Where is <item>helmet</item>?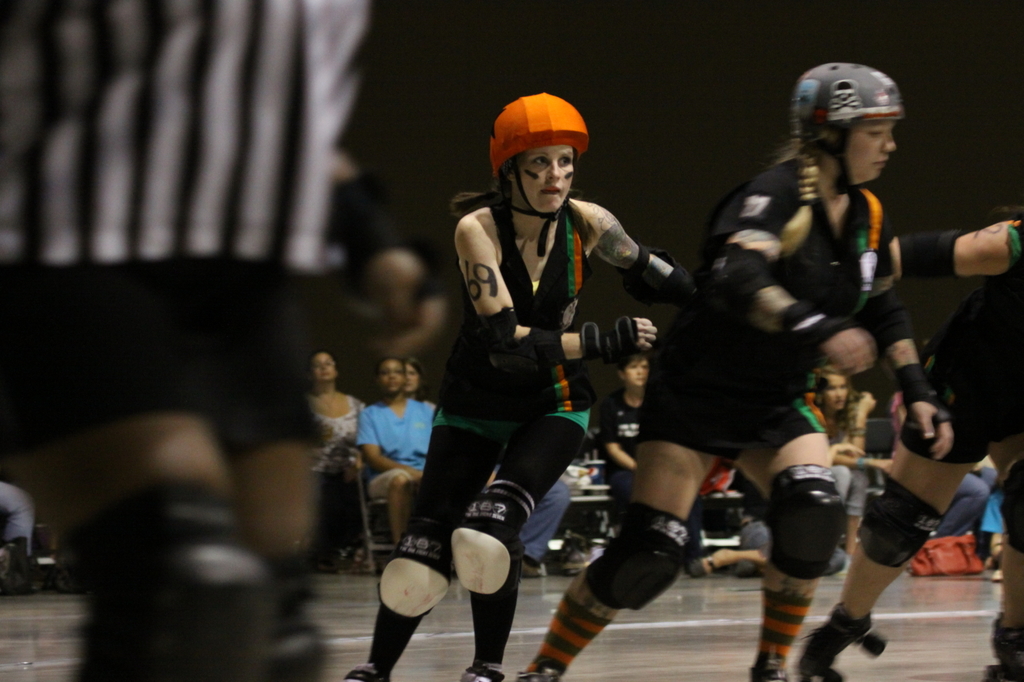
bbox(487, 93, 592, 255).
